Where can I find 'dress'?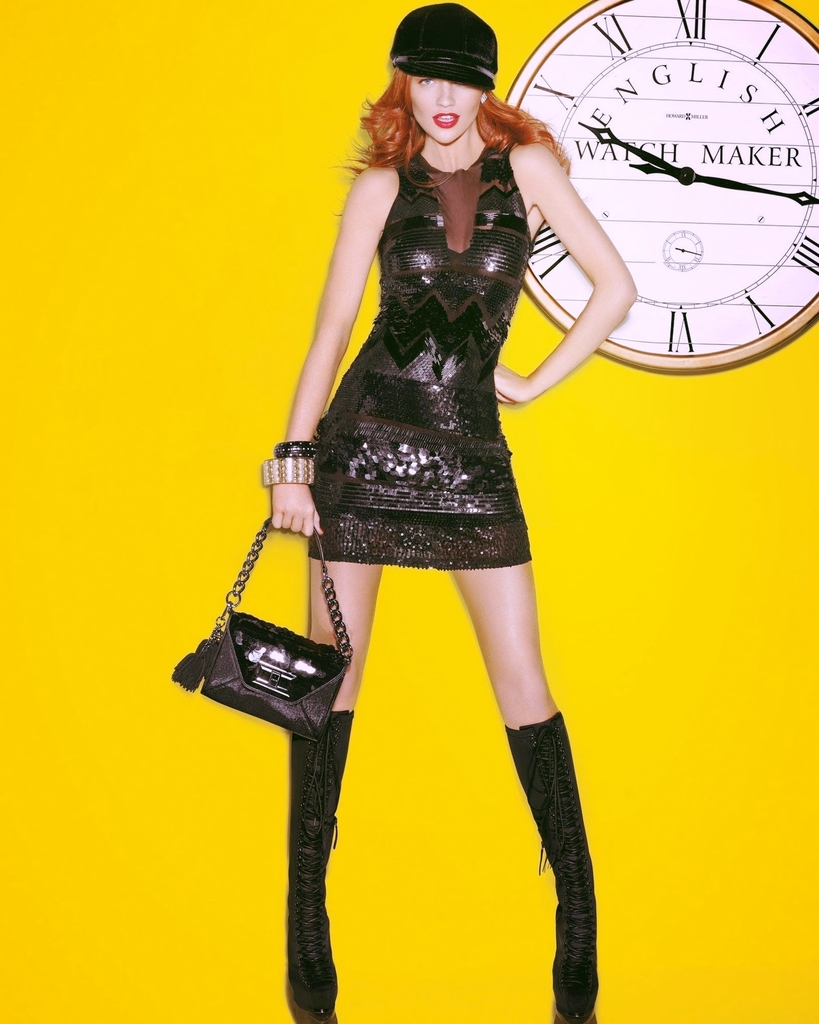
You can find it at (x1=261, y1=116, x2=605, y2=593).
